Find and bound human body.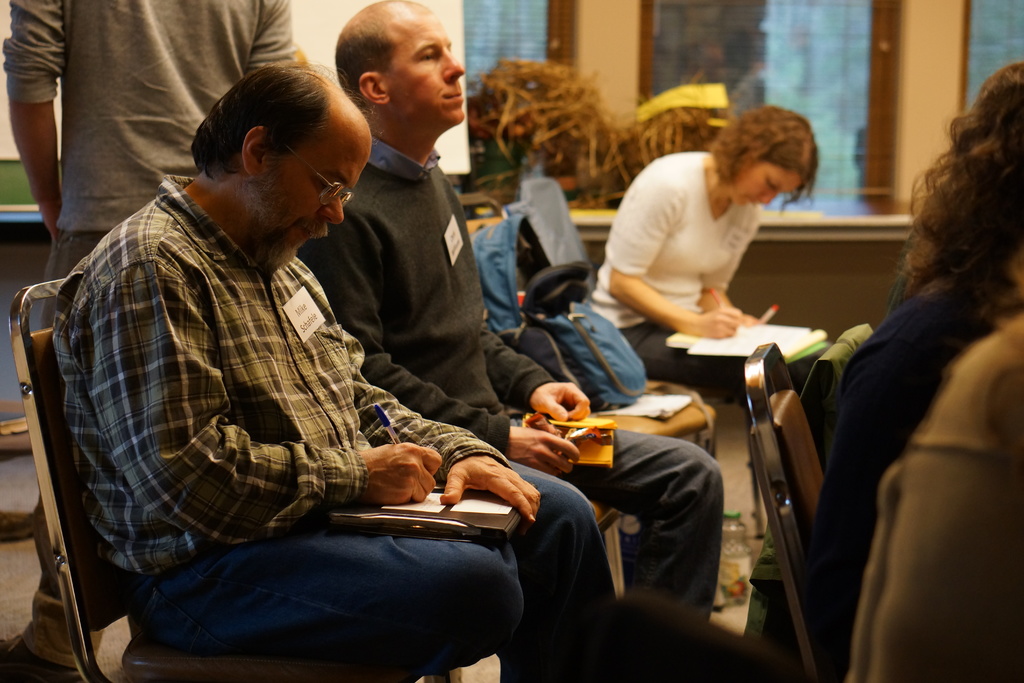
Bound: 0:0:309:682.
